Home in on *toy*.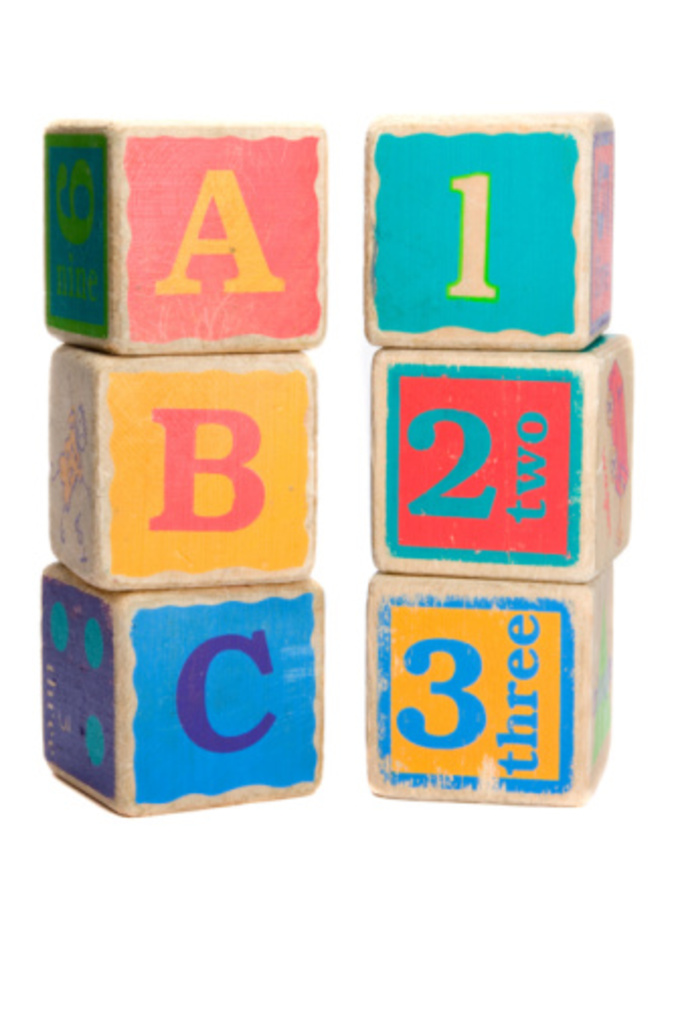
Homed in at pyautogui.locateOnScreen(51, 348, 314, 581).
